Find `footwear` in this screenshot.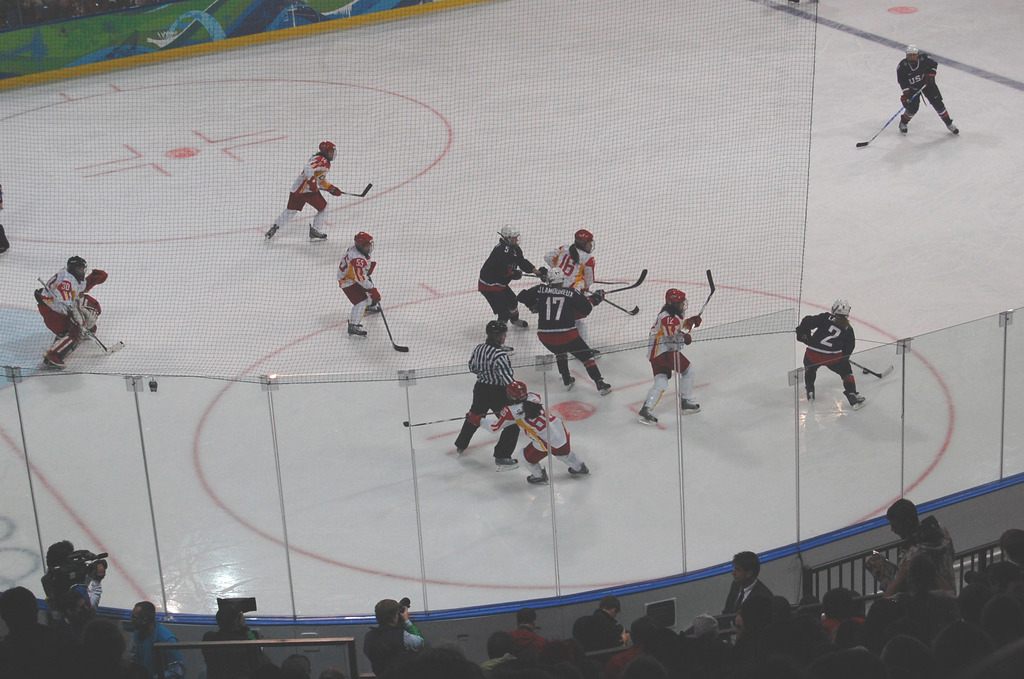
The bounding box for `footwear` is locate(529, 470, 552, 484).
